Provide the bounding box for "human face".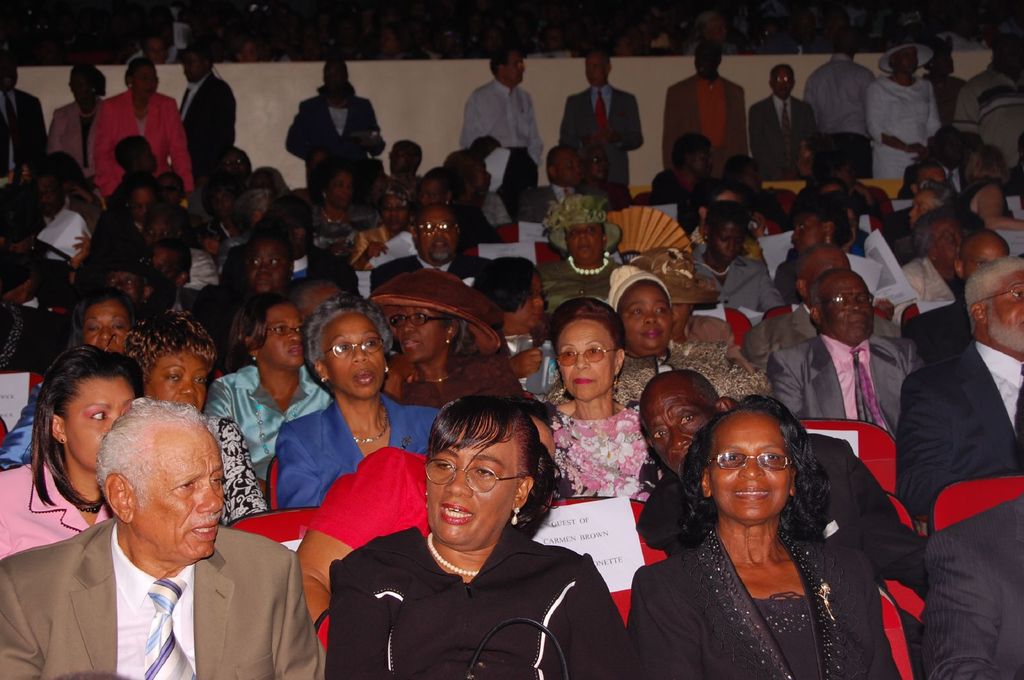
128 437 225 558.
